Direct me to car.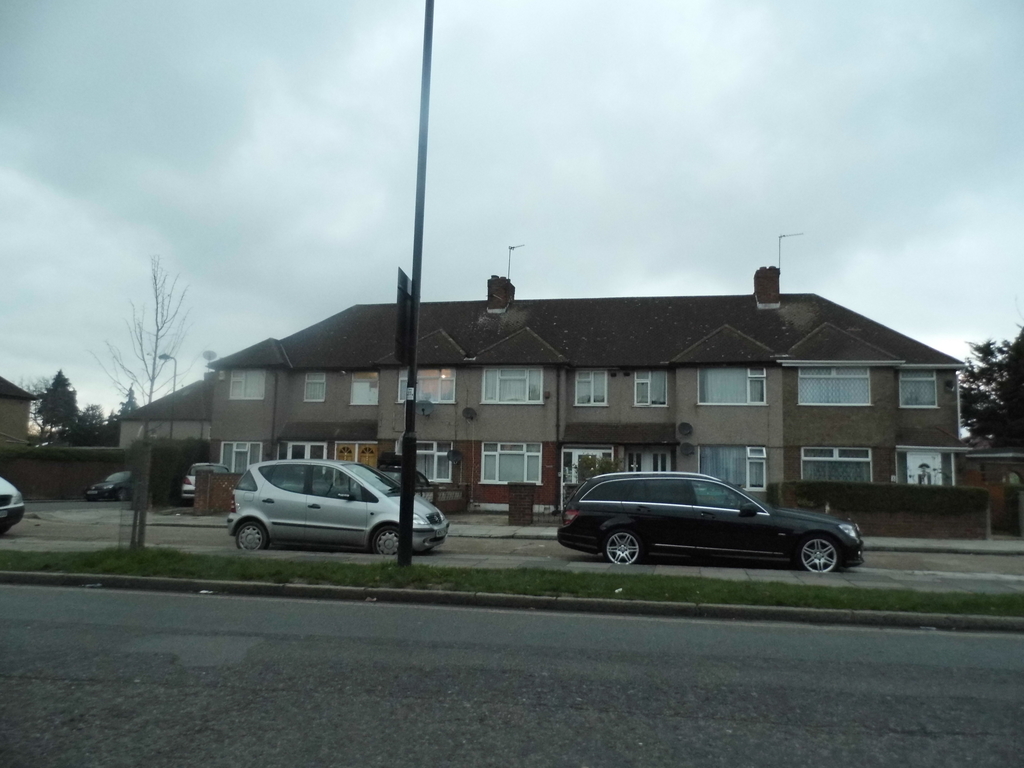
Direction: l=559, t=471, r=867, b=572.
